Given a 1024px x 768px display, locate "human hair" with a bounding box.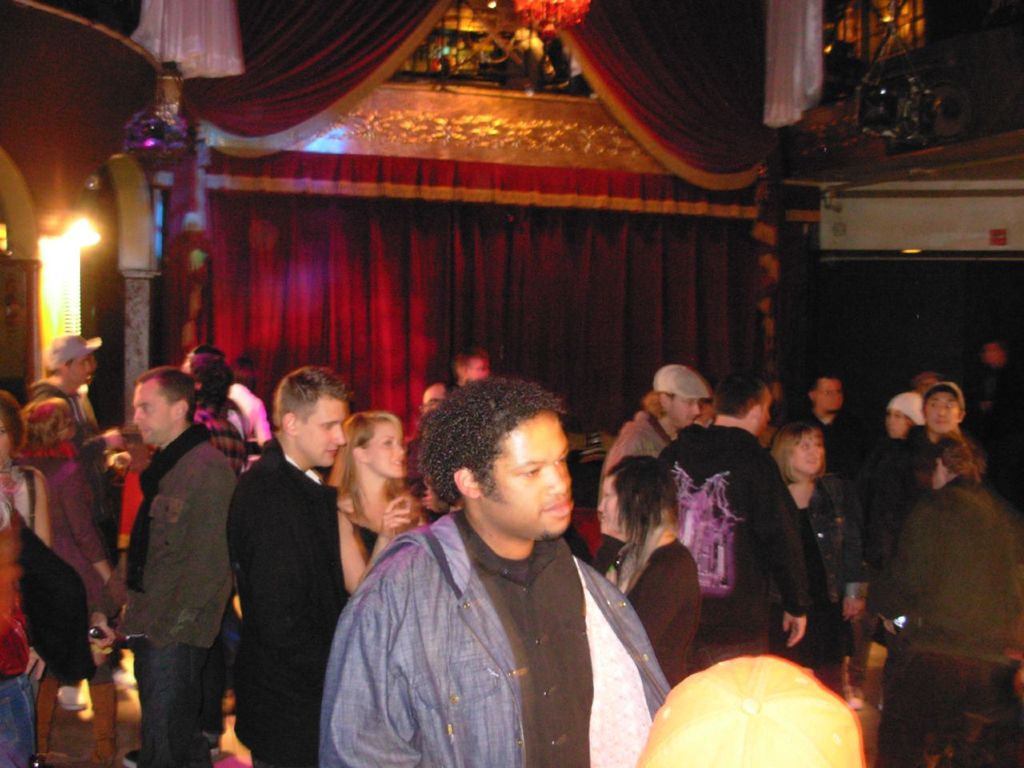
Located: l=185, t=348, r=231, b=426.
